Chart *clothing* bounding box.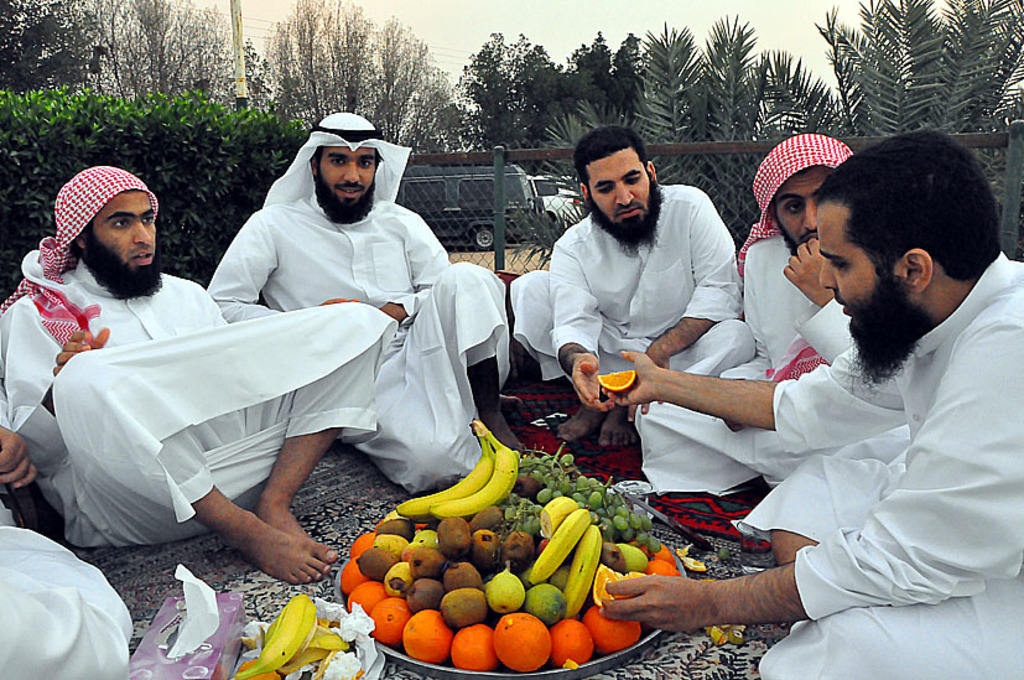
Charted: 0 160 394 559.
